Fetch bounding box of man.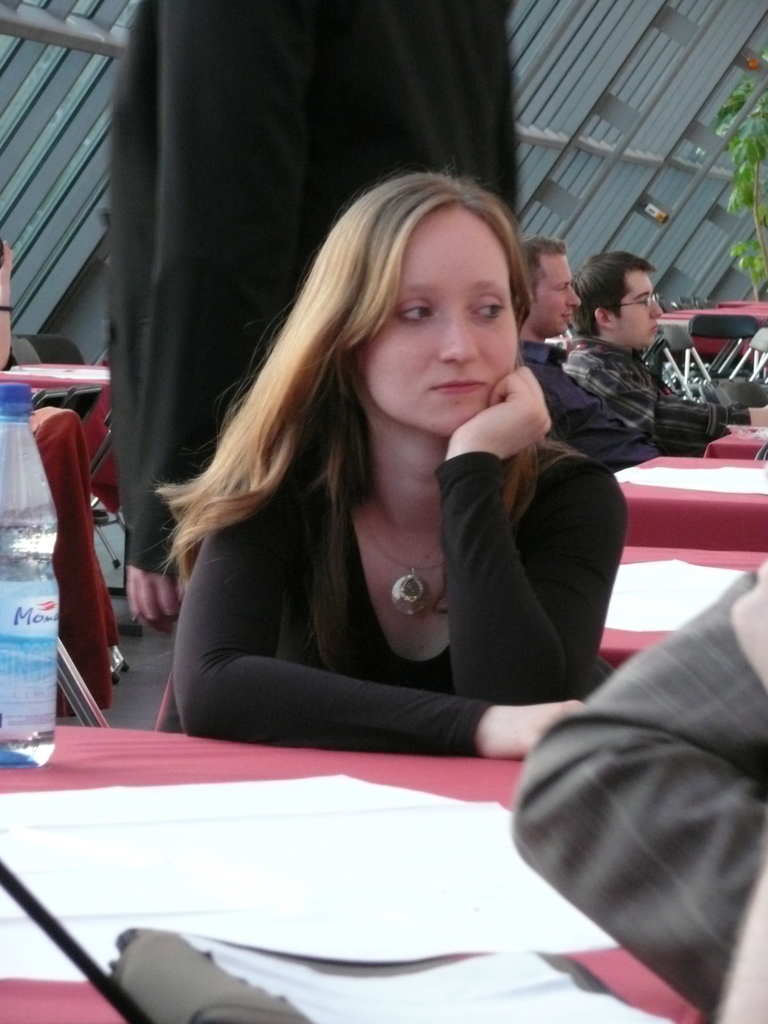
Bbox: select_region(561, 246, 767, 457).
